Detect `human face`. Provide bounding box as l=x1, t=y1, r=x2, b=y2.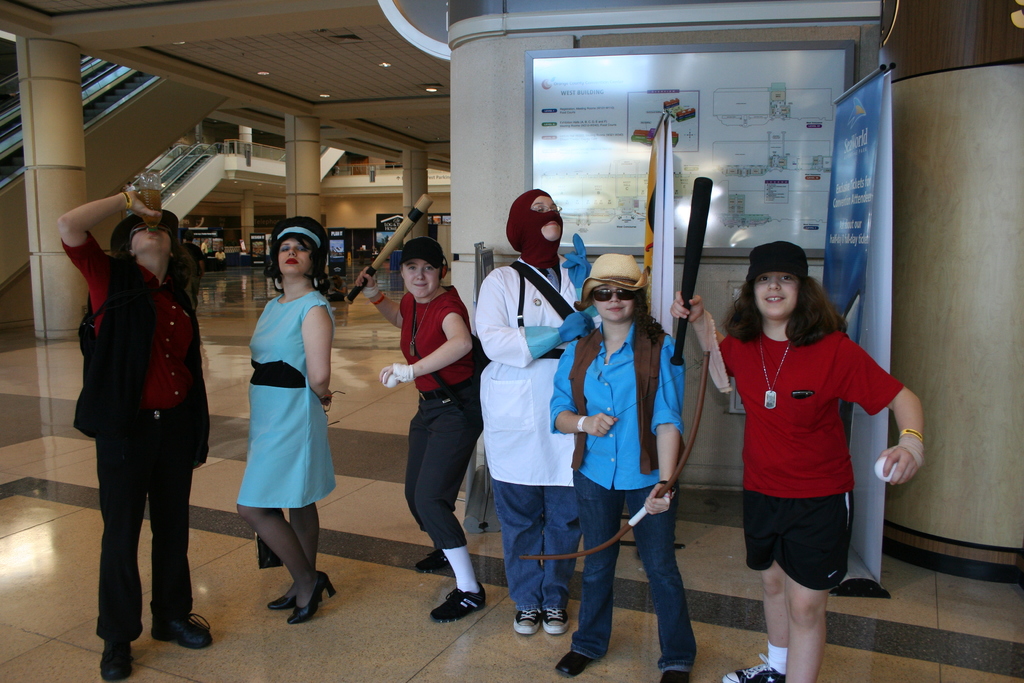
l=404, t=261, r=440, b=299.
